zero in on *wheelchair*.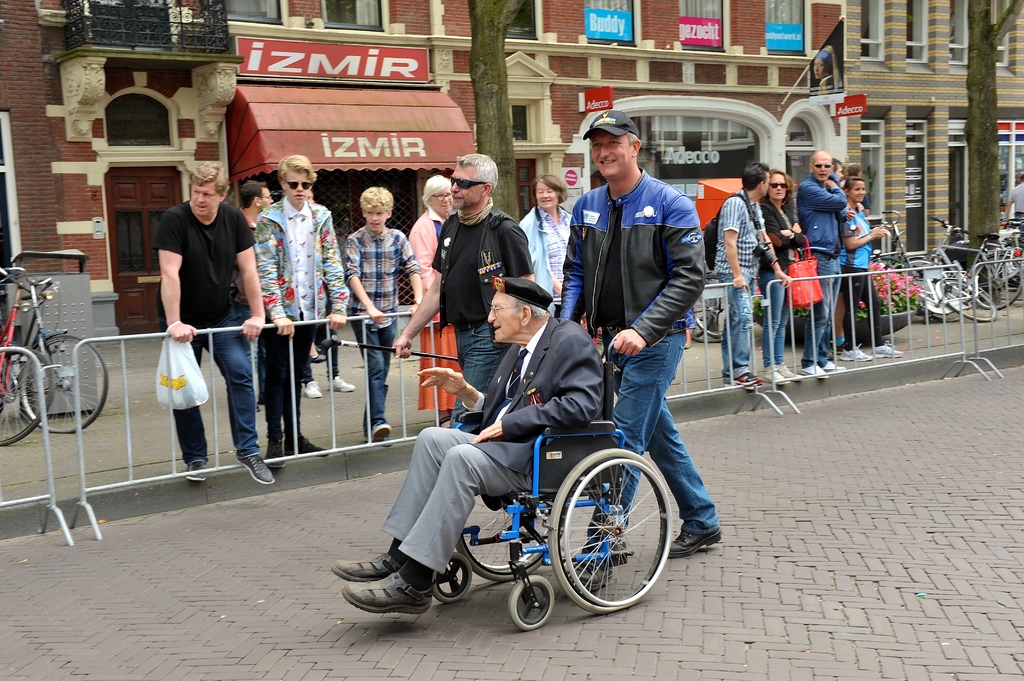
Zeroed in: region(431, 339, 675, 634).
